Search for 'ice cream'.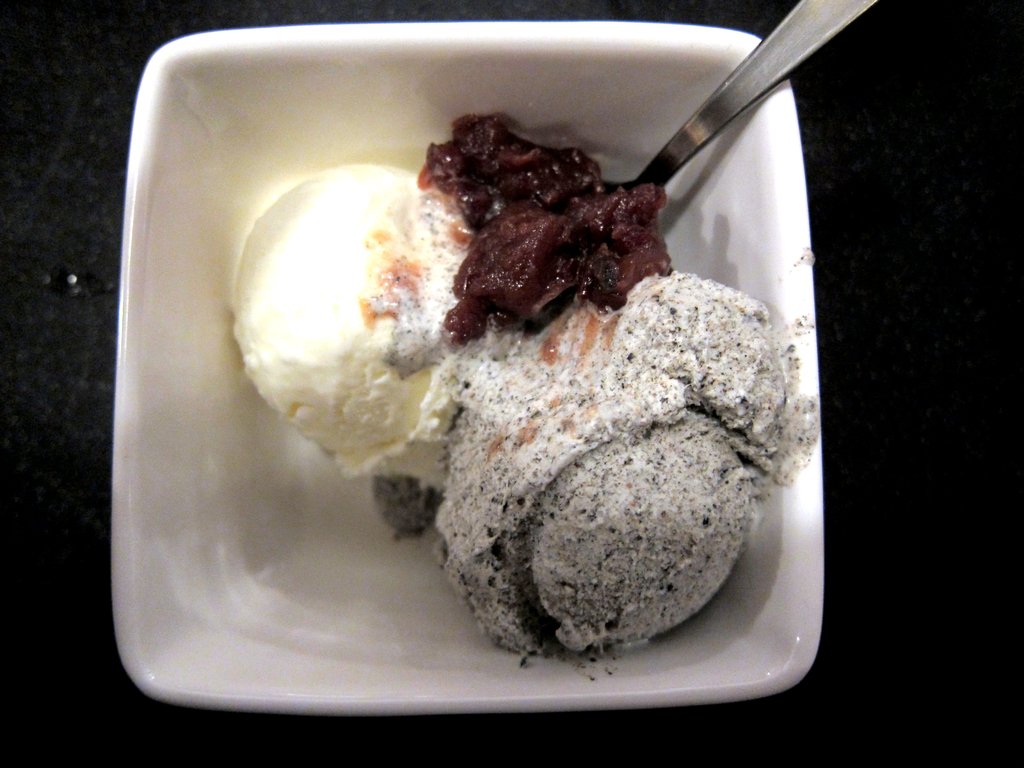
Found at 127/62/819/646.
